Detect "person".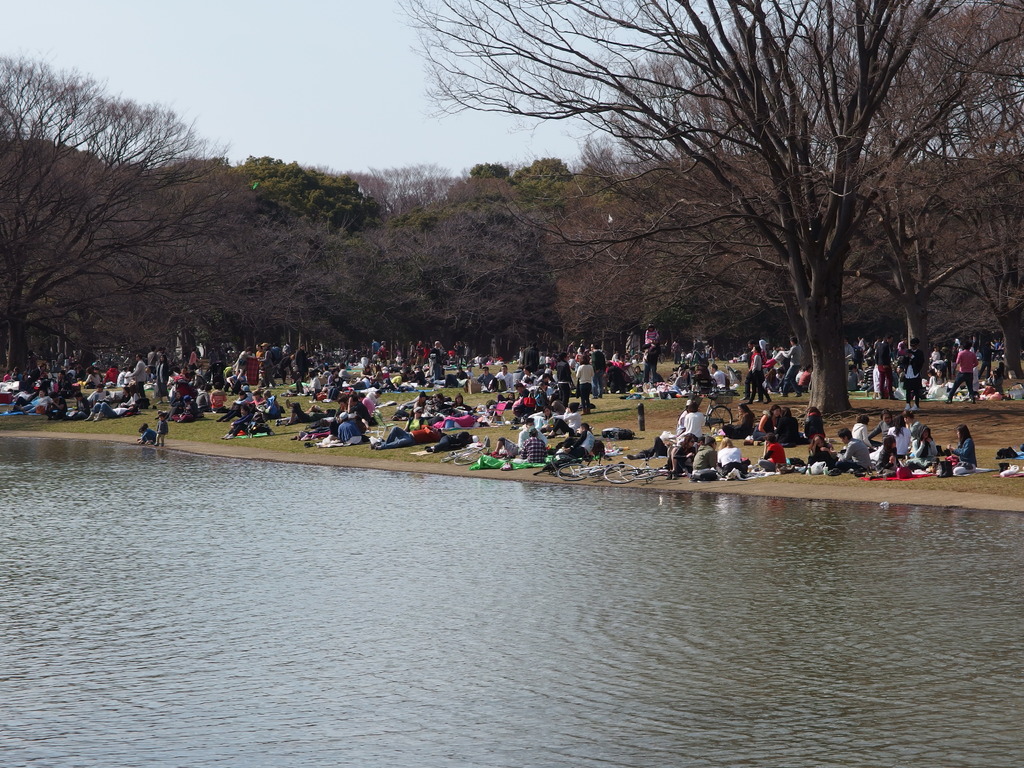
Detected at rect(944, 425, 976, 478).
